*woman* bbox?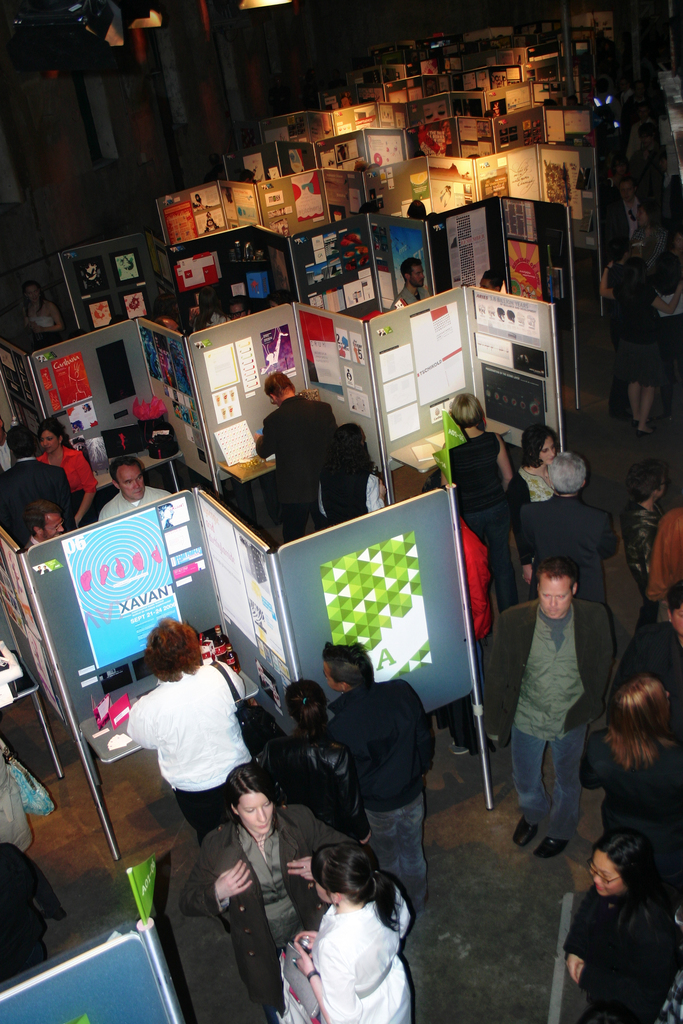
[left=445, top=396, right=514, bottom=611]
